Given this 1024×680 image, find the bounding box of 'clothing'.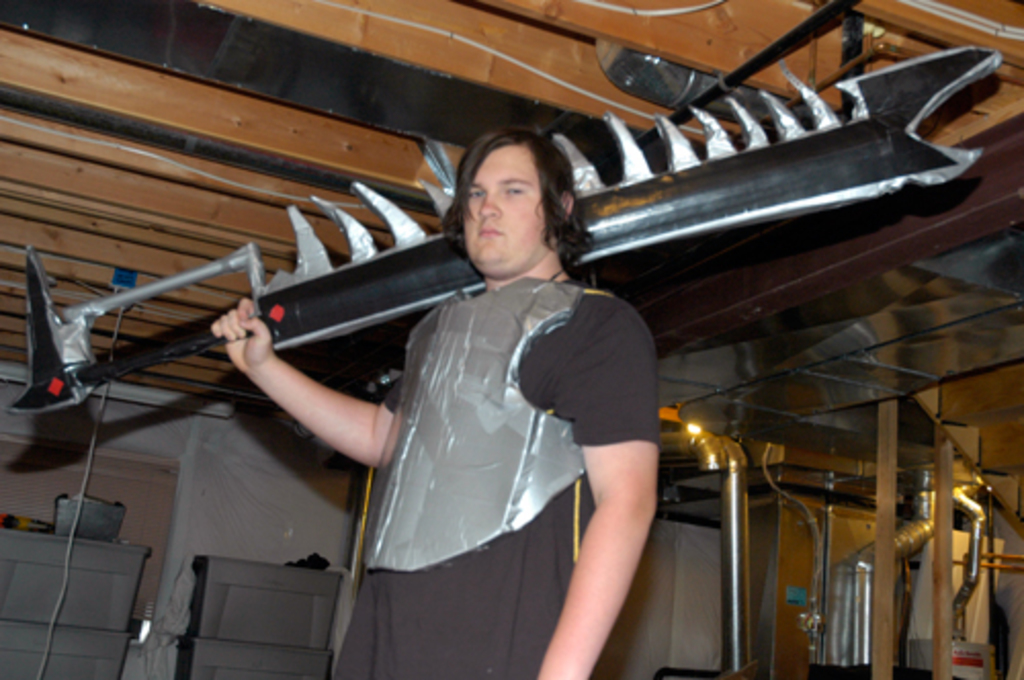
[326, 268, 672, 668].
